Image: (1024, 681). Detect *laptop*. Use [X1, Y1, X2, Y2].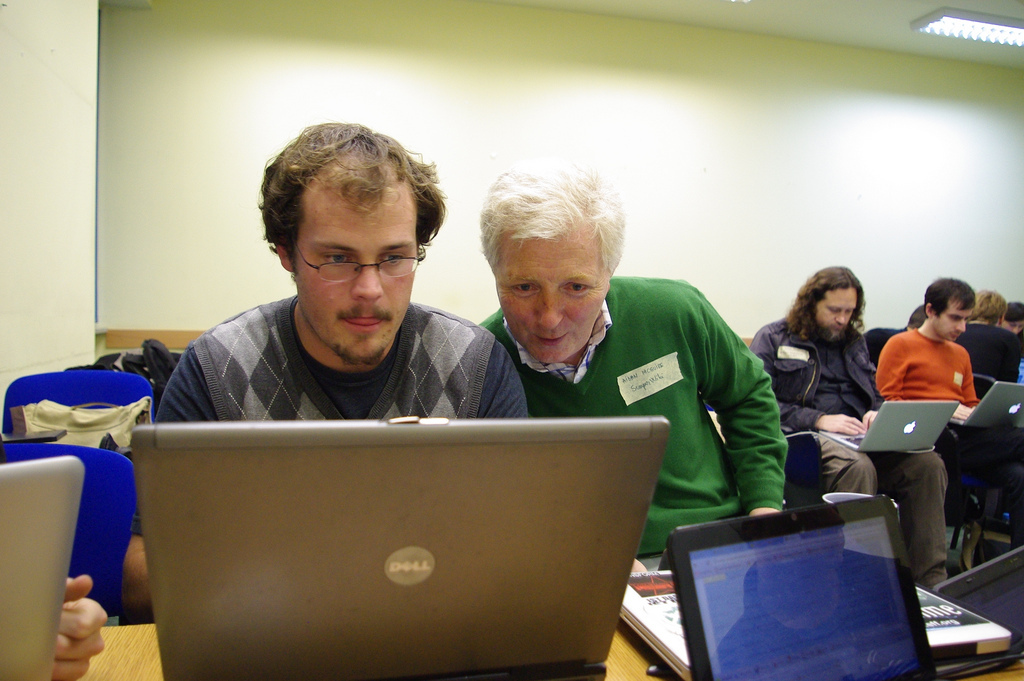
[951, 381, 1023, 423].
